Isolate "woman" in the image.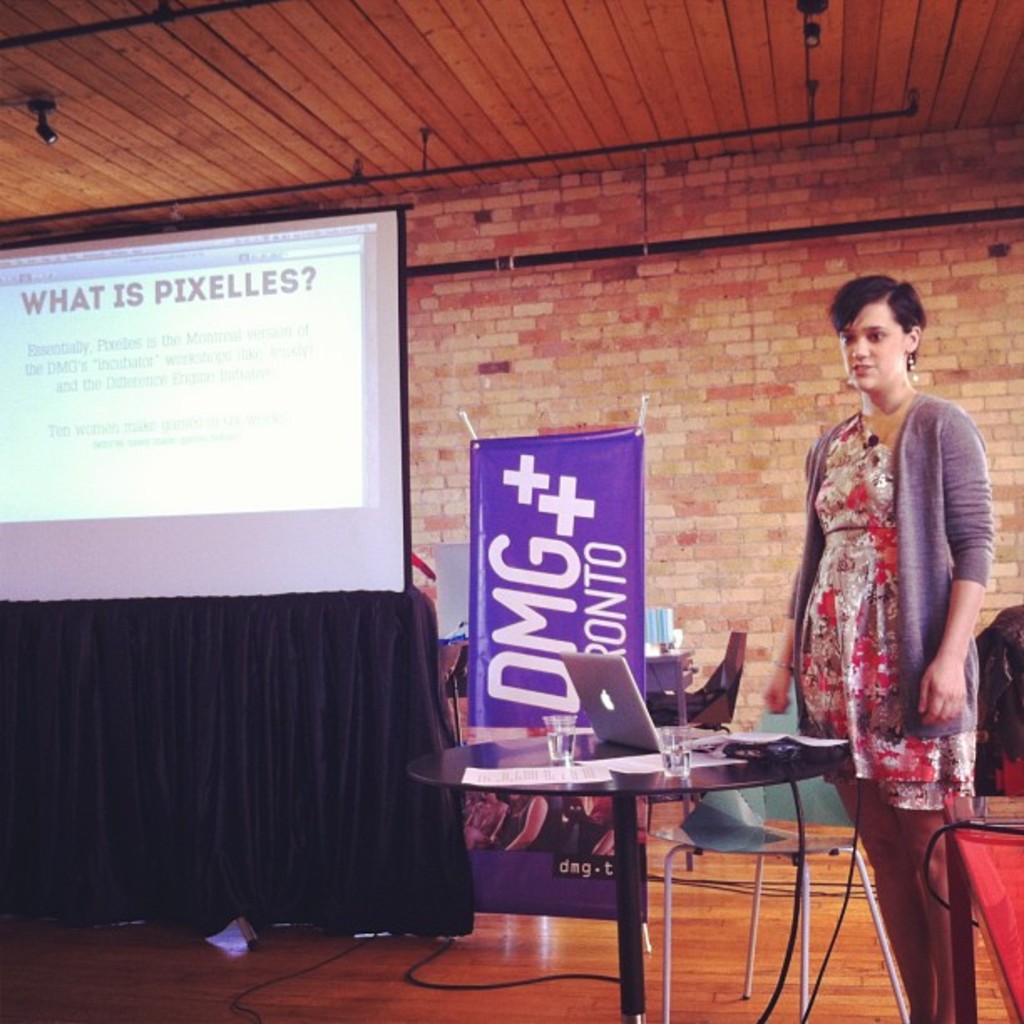
Isolated region: <region>768, 253, 1023, 969</region>.
